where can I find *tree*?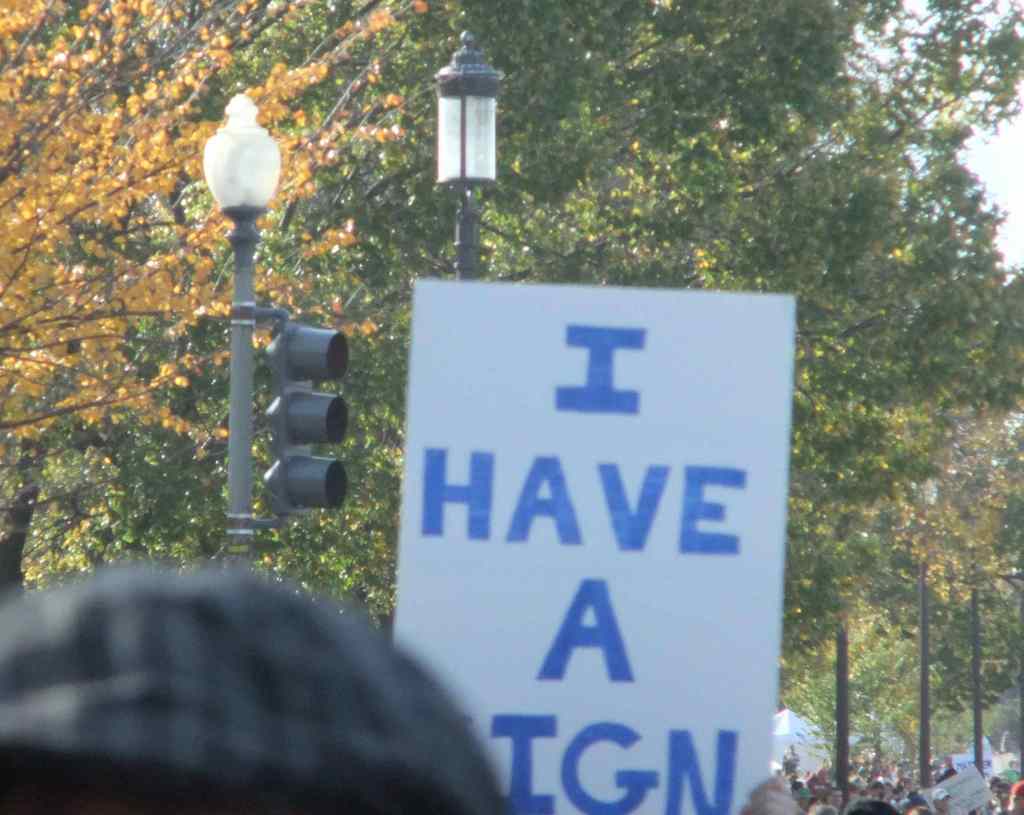
You can find it at Rect(339, 0, 1023, 715).
